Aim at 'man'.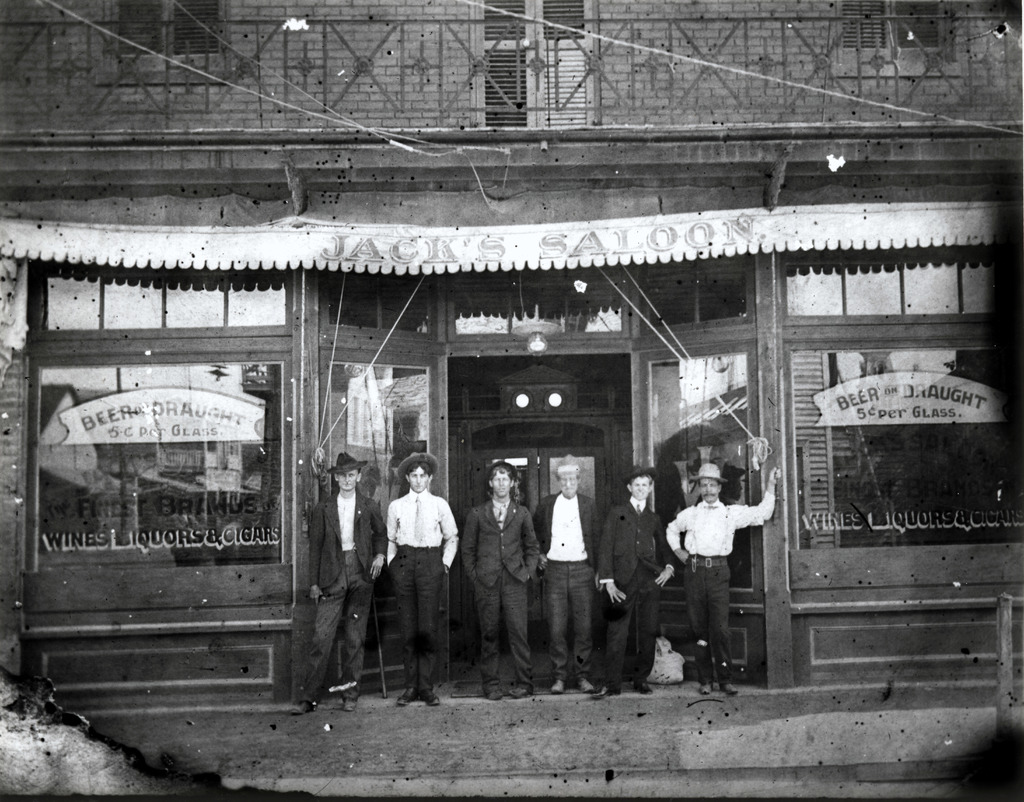
Aimed at box=[597, 465, 681, 701].
